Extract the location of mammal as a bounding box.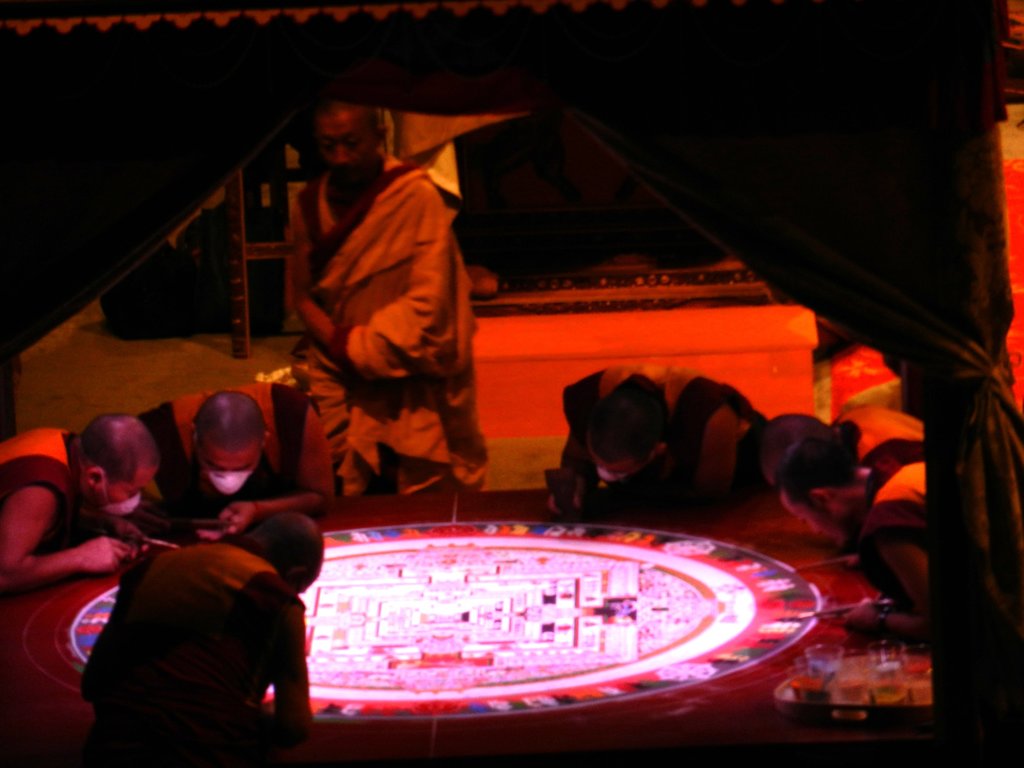
bbox=[141, 386, 334, 545].
